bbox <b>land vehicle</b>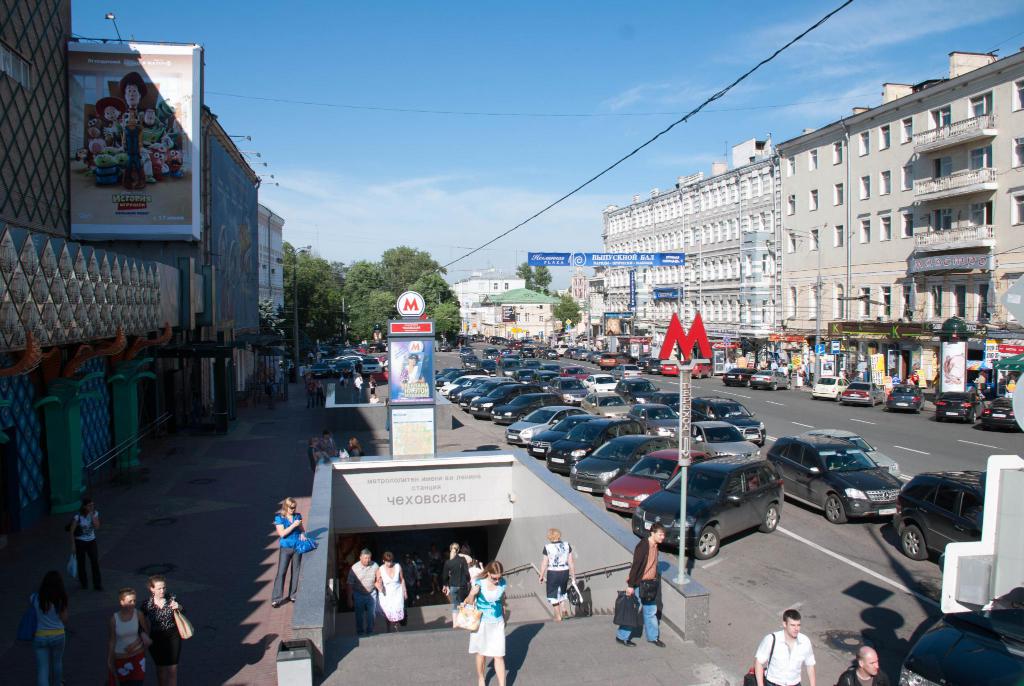
BBox(552, 342, 571, 357)
